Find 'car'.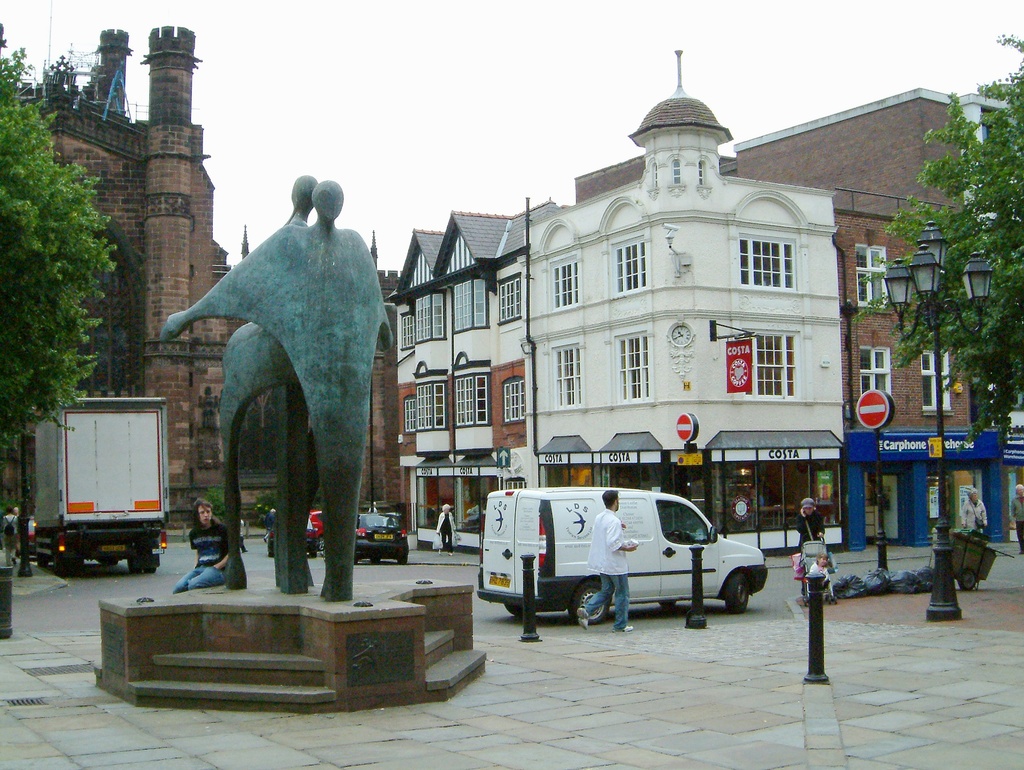
left=353, top=512, right=413, bottom=564.
